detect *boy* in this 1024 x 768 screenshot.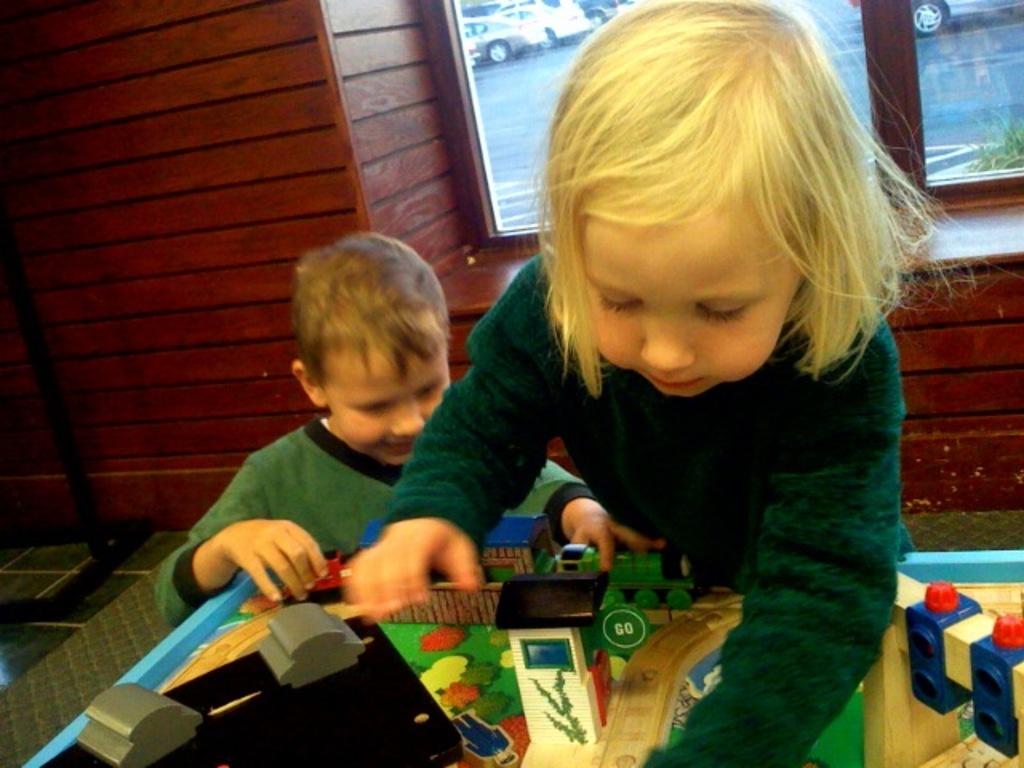
Detection: Rect(149, 227, 661, 611).
